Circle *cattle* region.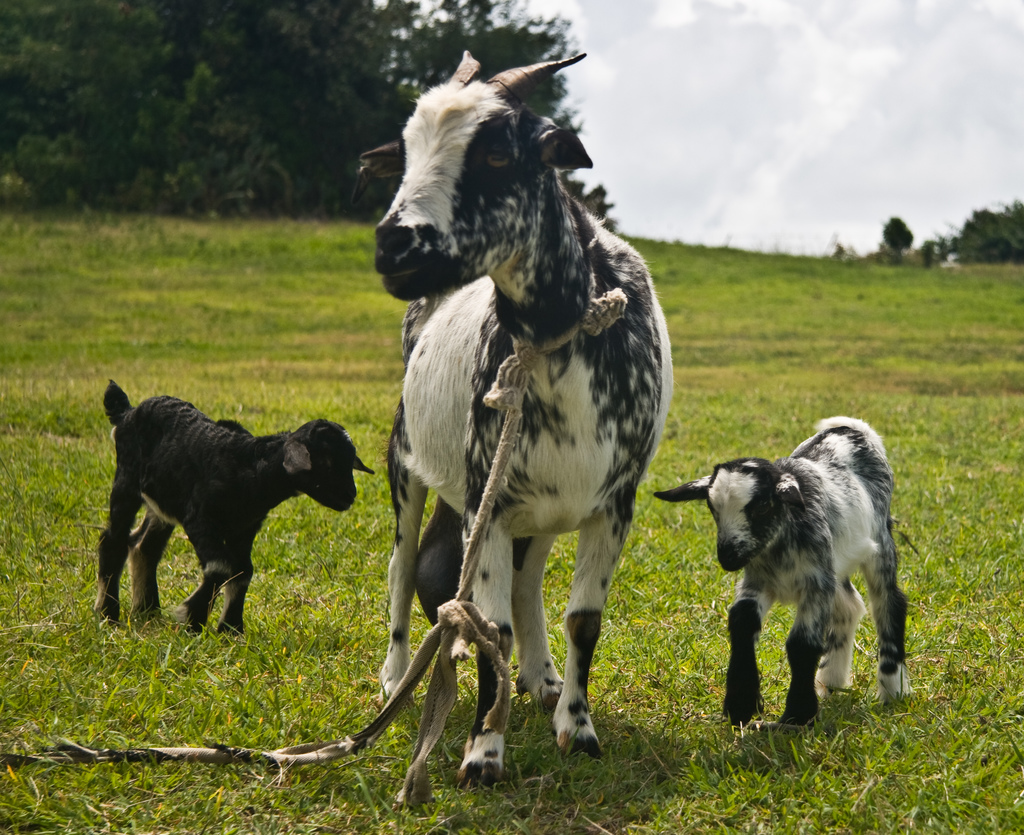
Region: select_region(93, 382, 377, 642).
